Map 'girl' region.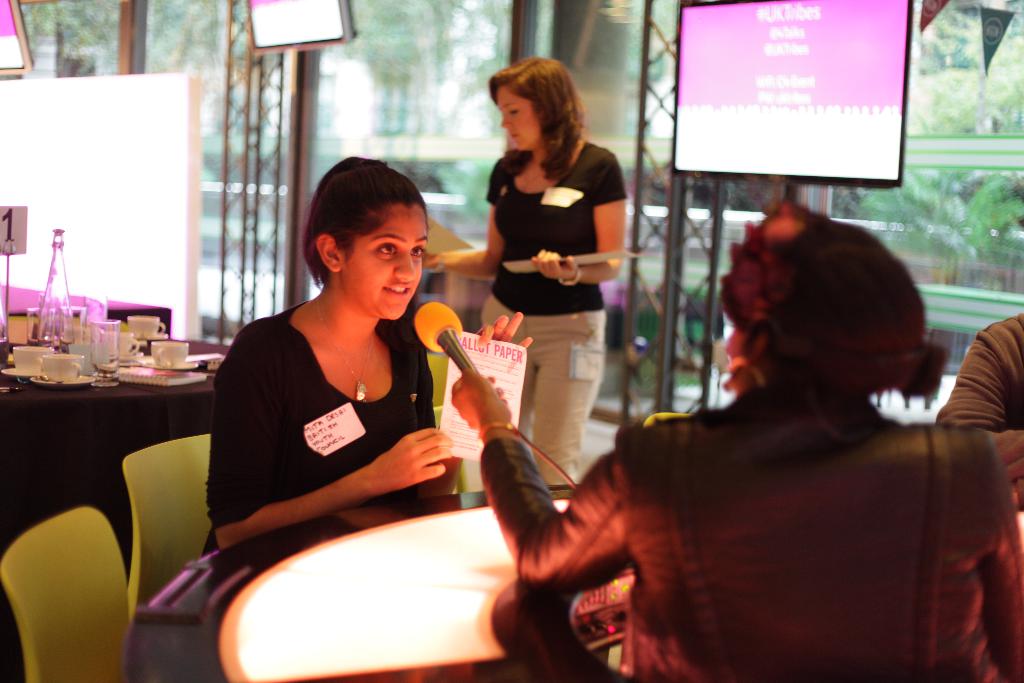
Mapped to 198:147:538:560.
